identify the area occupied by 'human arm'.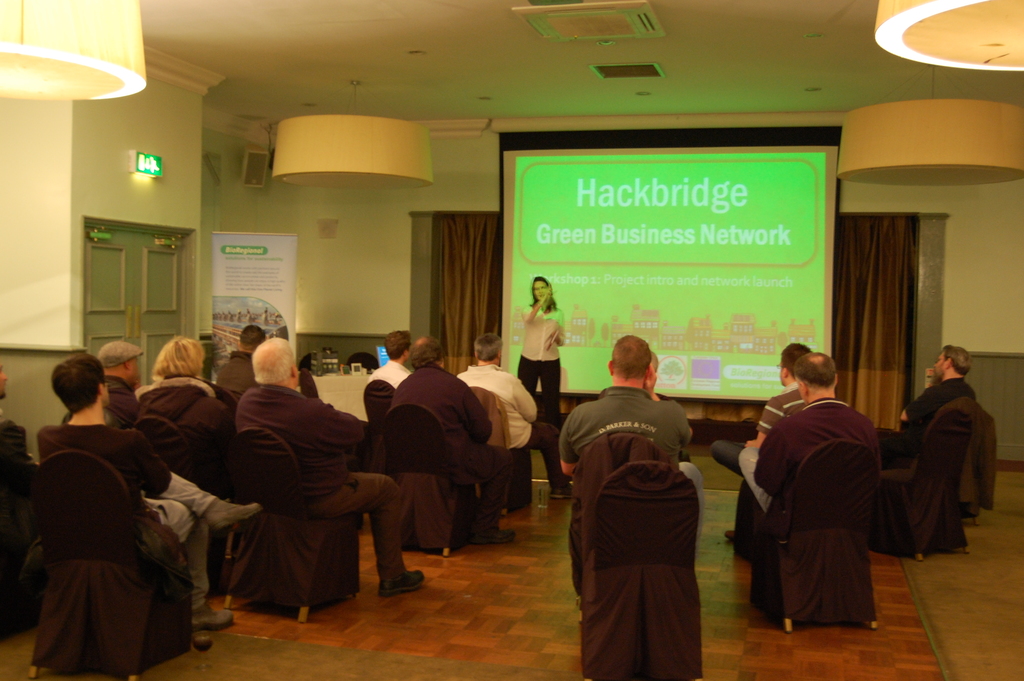
Area: left=757, top=427, right=794, bottom=500.
